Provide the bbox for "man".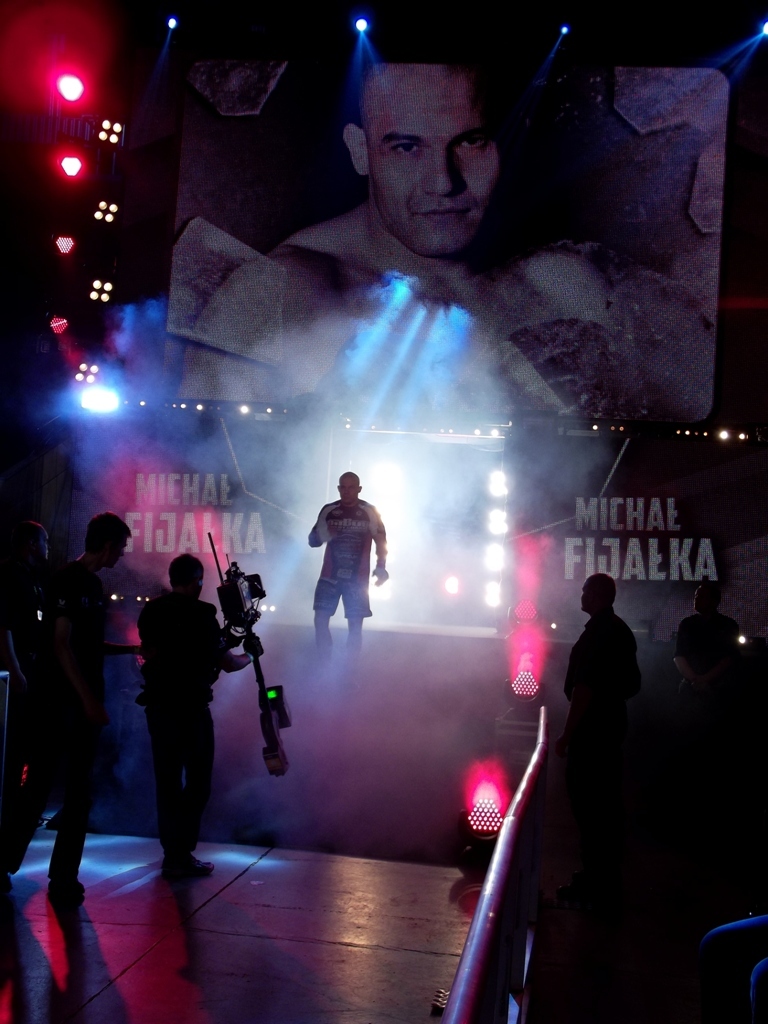
[0,511,129,905].
